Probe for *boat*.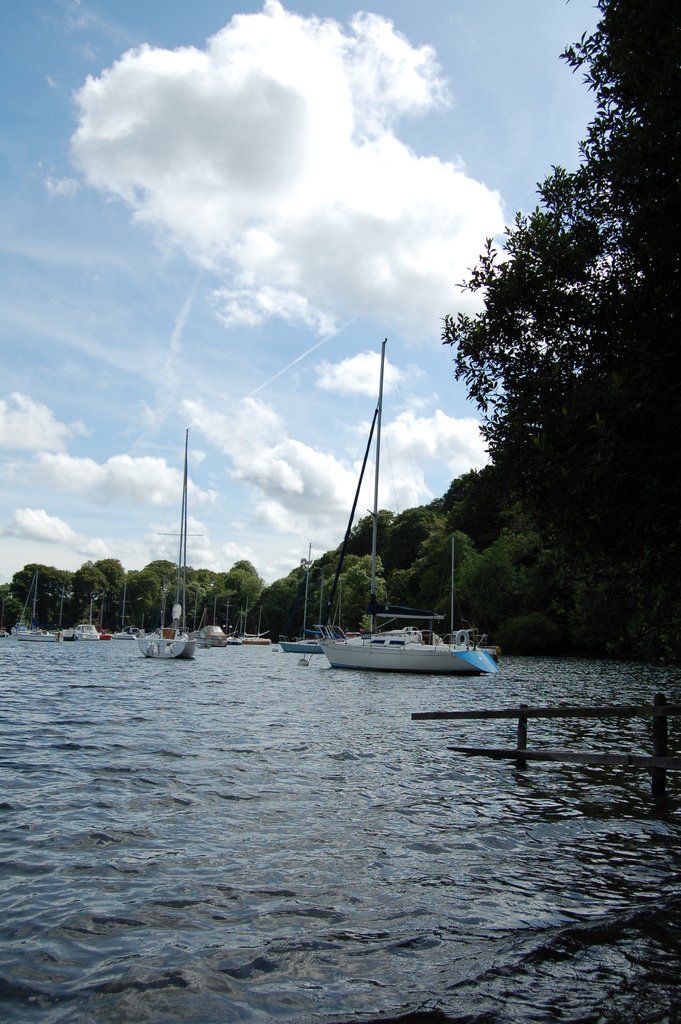
Probe result: BBox(67, 607, 99, 640).
